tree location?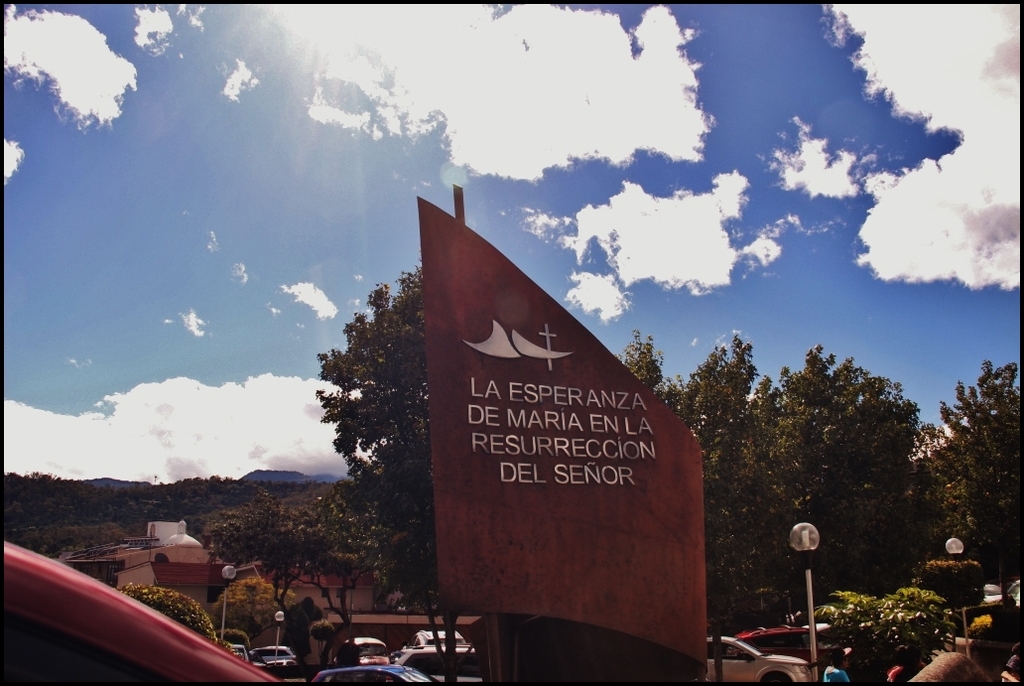
detection(204, 490, 312, 618)
